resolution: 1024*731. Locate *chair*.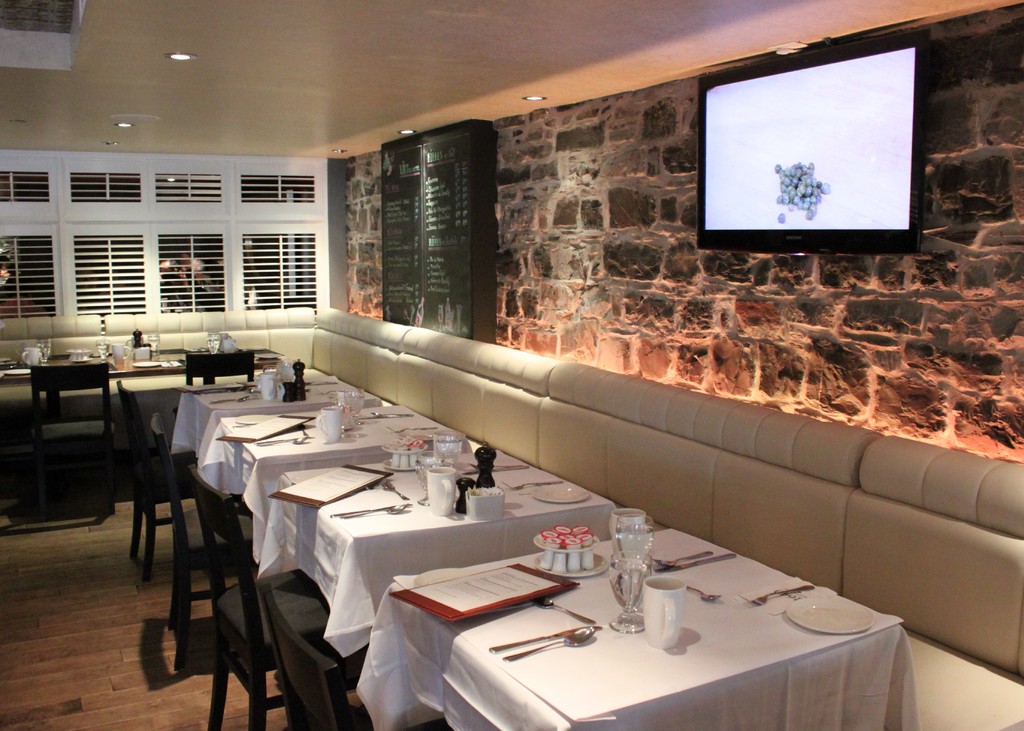
Rect(115, 378, 230, 582).
